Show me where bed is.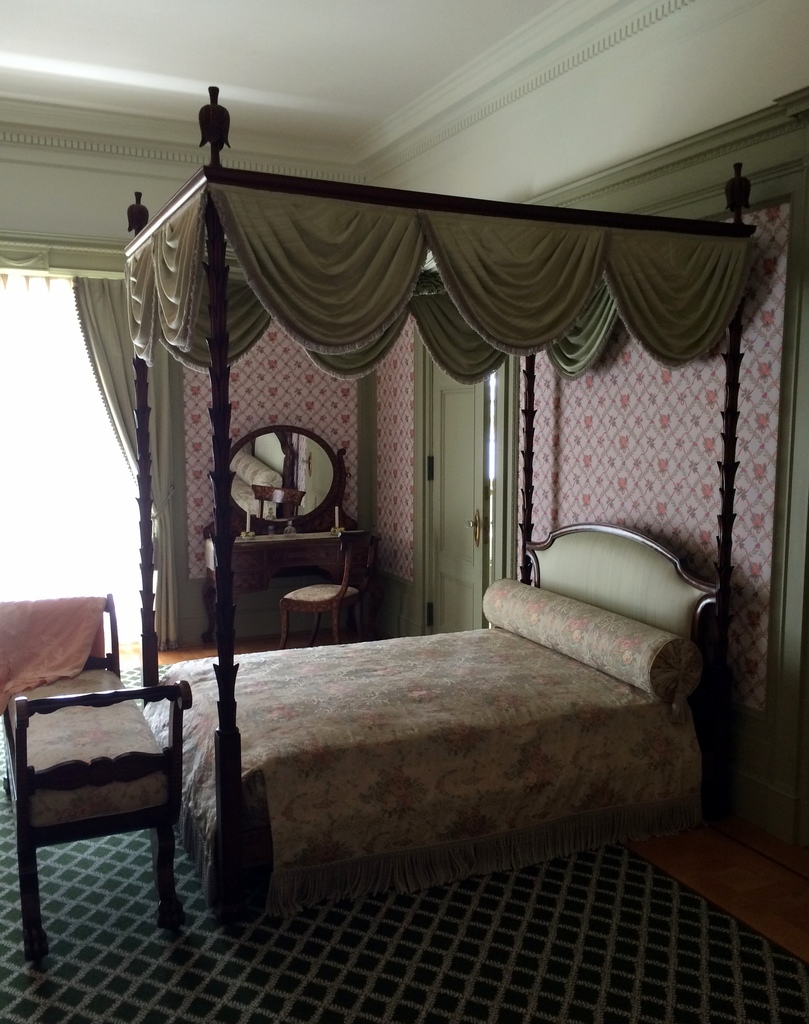
bed is at 134,86,758,931.
